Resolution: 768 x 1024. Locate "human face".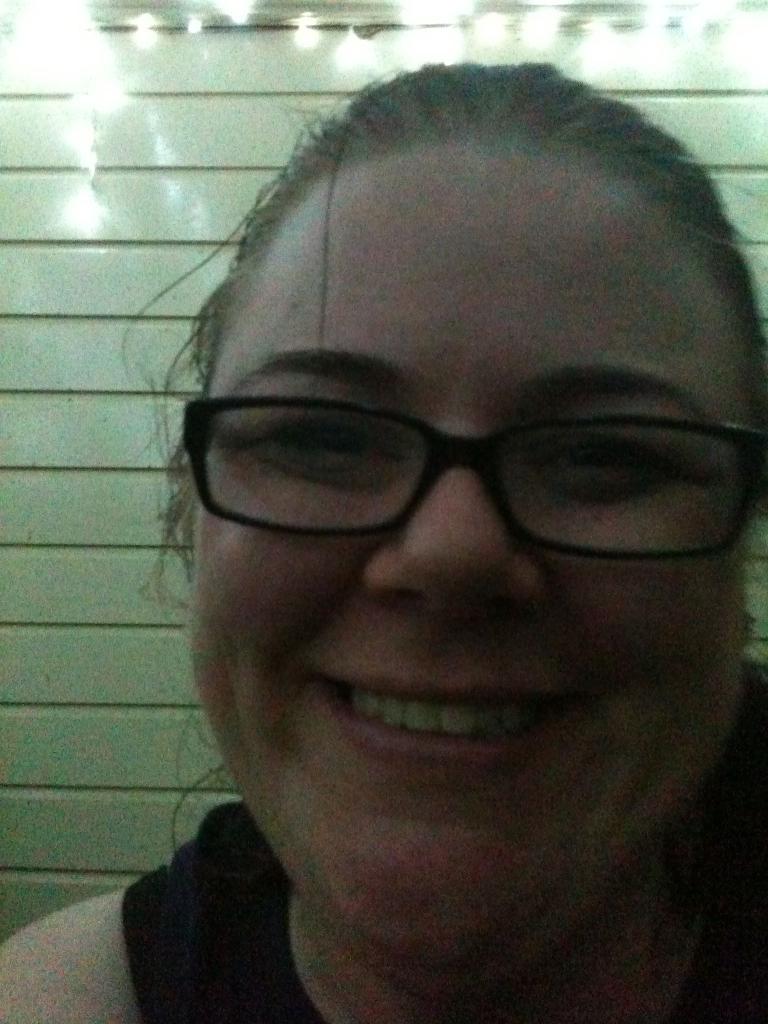
x1=195, y1=152, x2=749, y2=986.
